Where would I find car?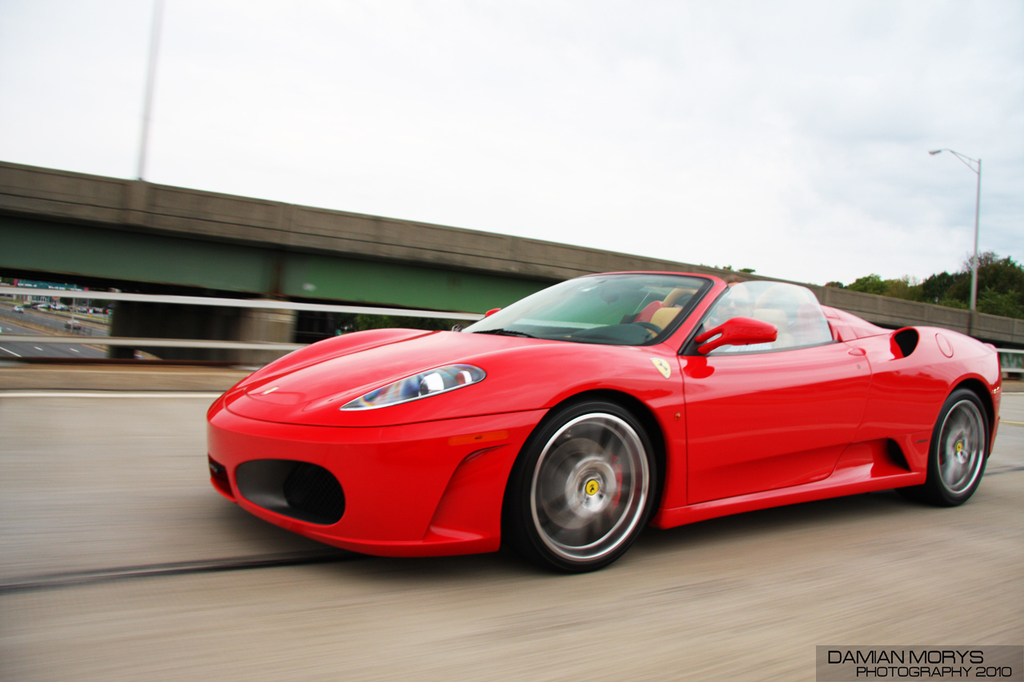
At (left=66, top=320, right=82, bottom=330).
